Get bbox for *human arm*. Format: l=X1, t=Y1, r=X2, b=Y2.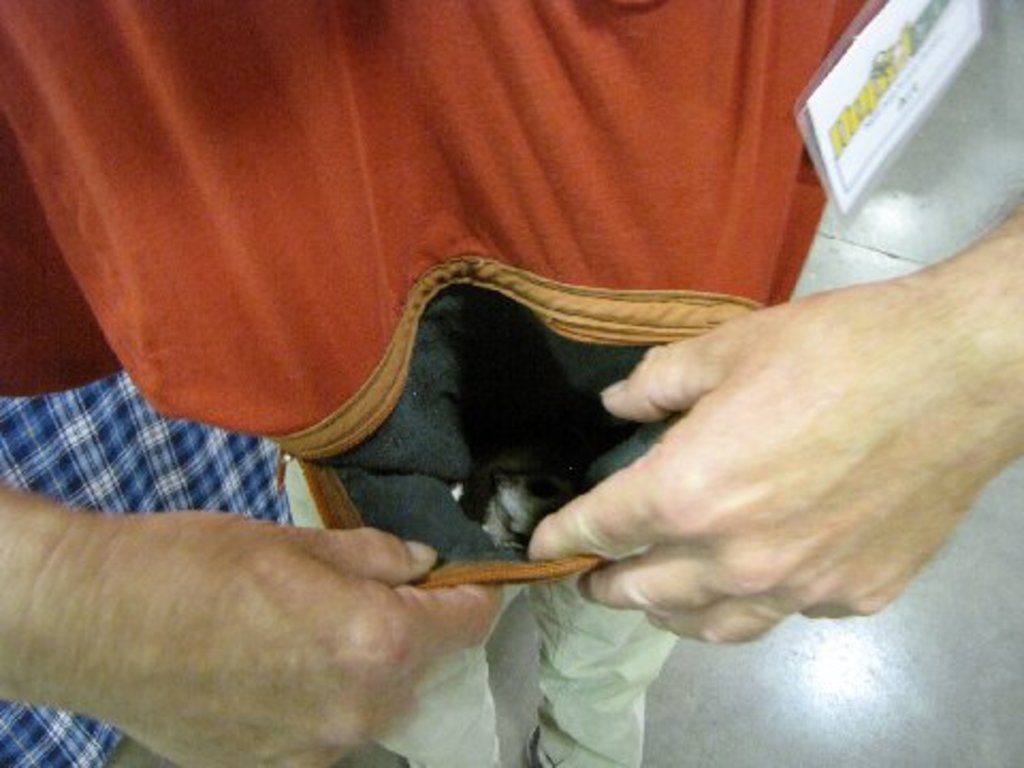
l=521, t=203, r=1022, b=655.
